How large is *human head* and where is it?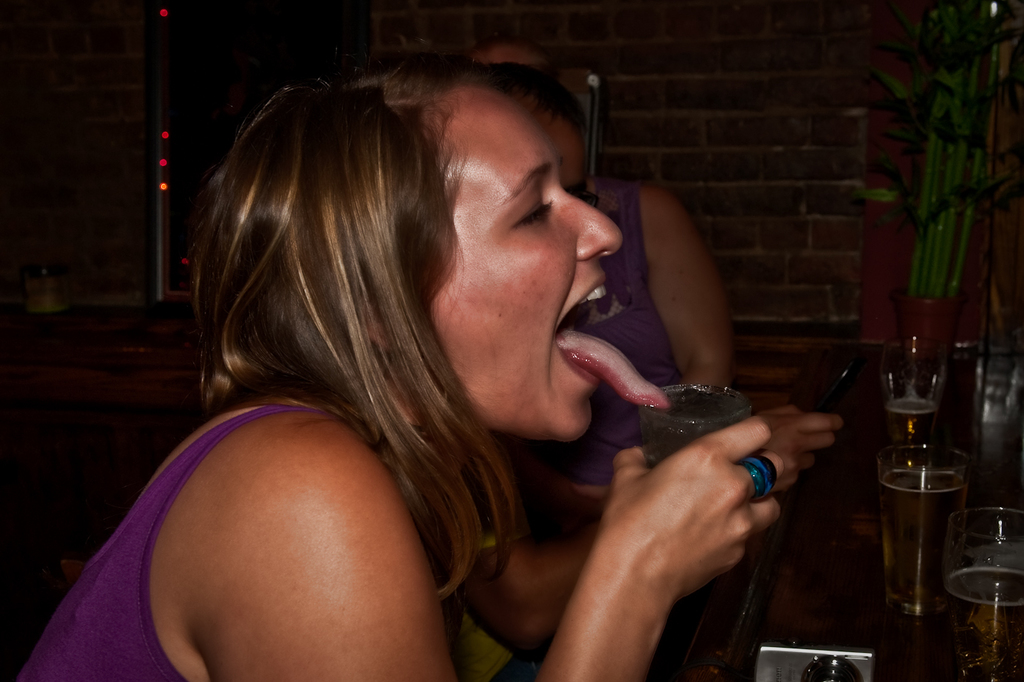
Bounding box: [205, 51, 618, 484].
